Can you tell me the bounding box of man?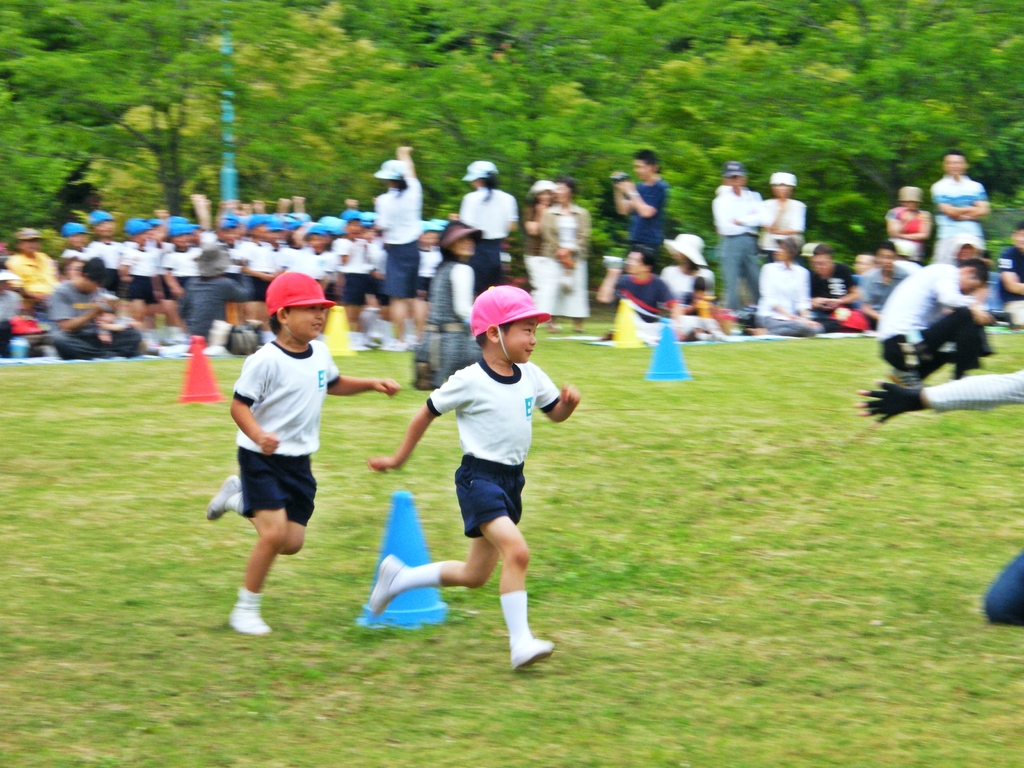
select_region(707, 161, 765, 319).
